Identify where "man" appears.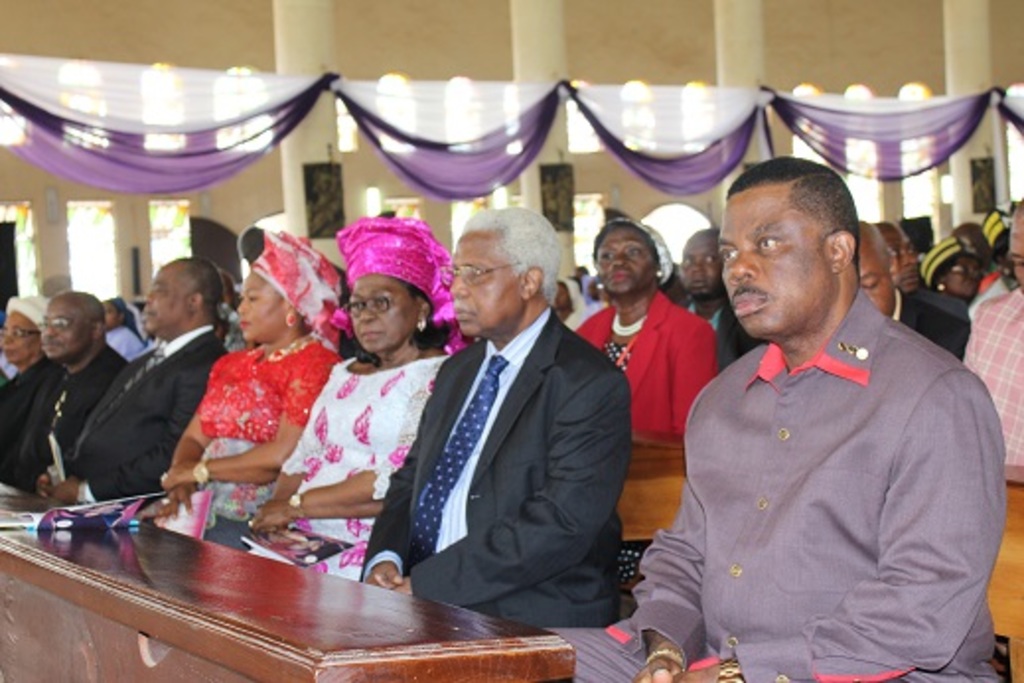
Appears at box(0, 294, 130, 495).
